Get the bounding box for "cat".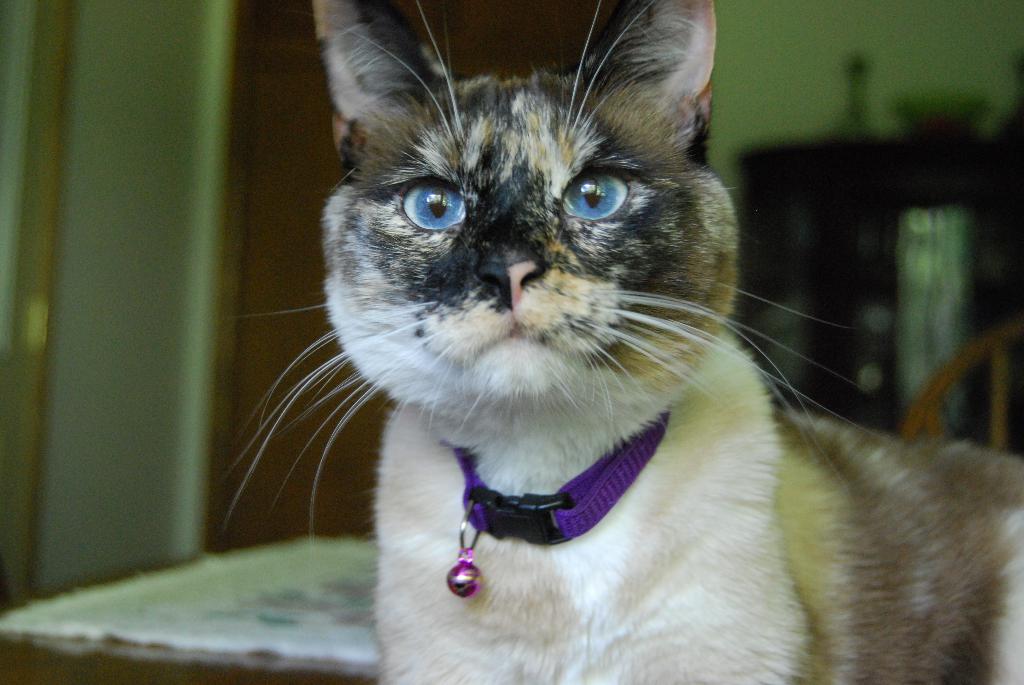
bbox(230, 0, 1023, 684).
